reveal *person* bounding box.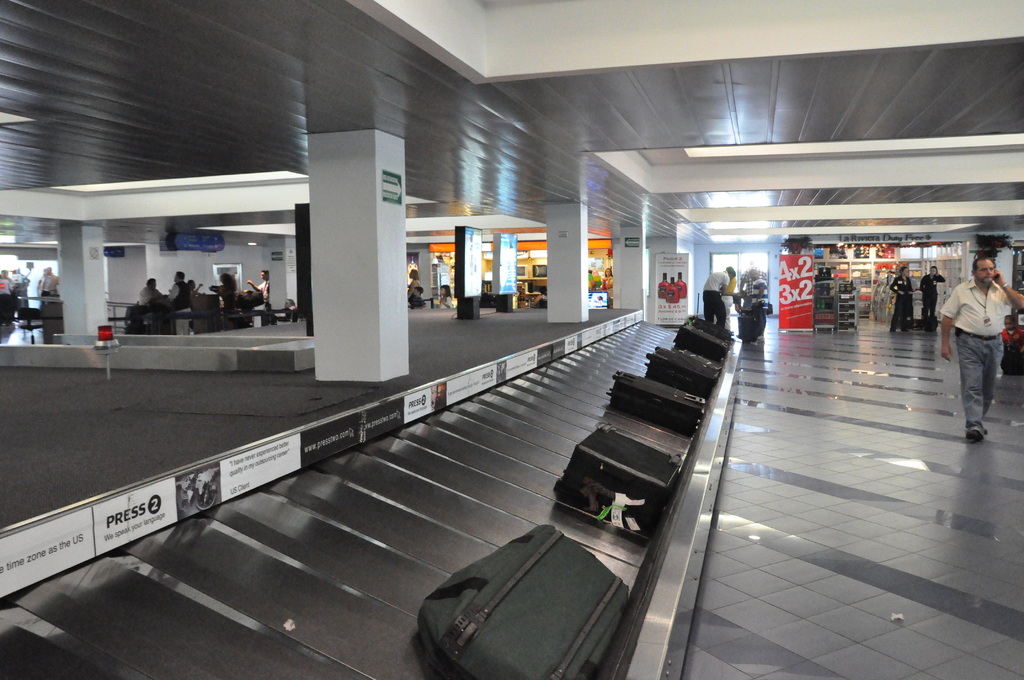
Revealed: 888, 260, 924, 328.
